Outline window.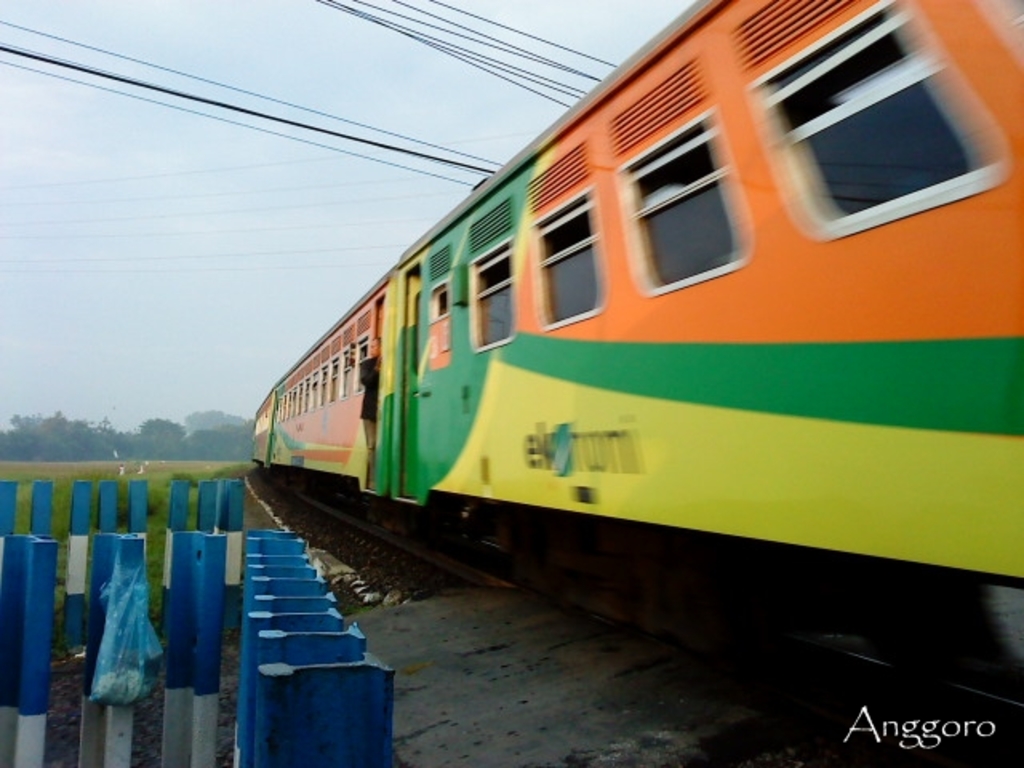
Outline: [762,13,978,234].
